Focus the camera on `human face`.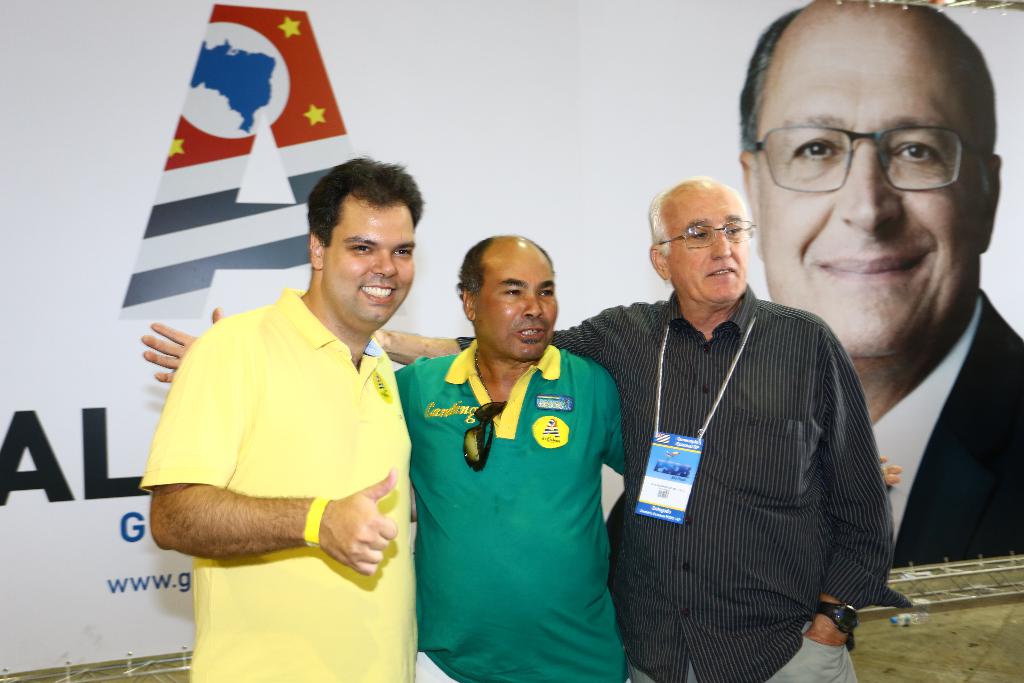
Focus region: rect(751, 15, 991, 361).
